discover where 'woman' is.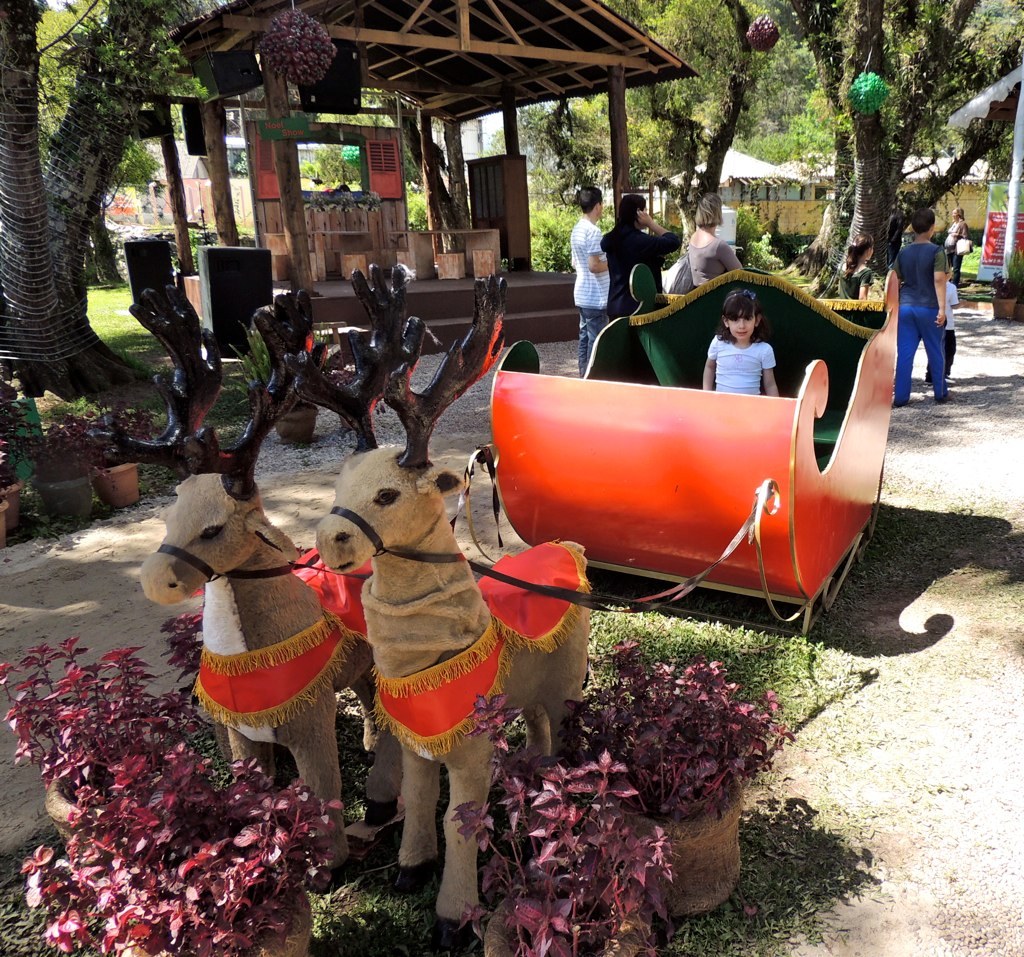
Discovered at bbox=[685, 193, 750, 285].
